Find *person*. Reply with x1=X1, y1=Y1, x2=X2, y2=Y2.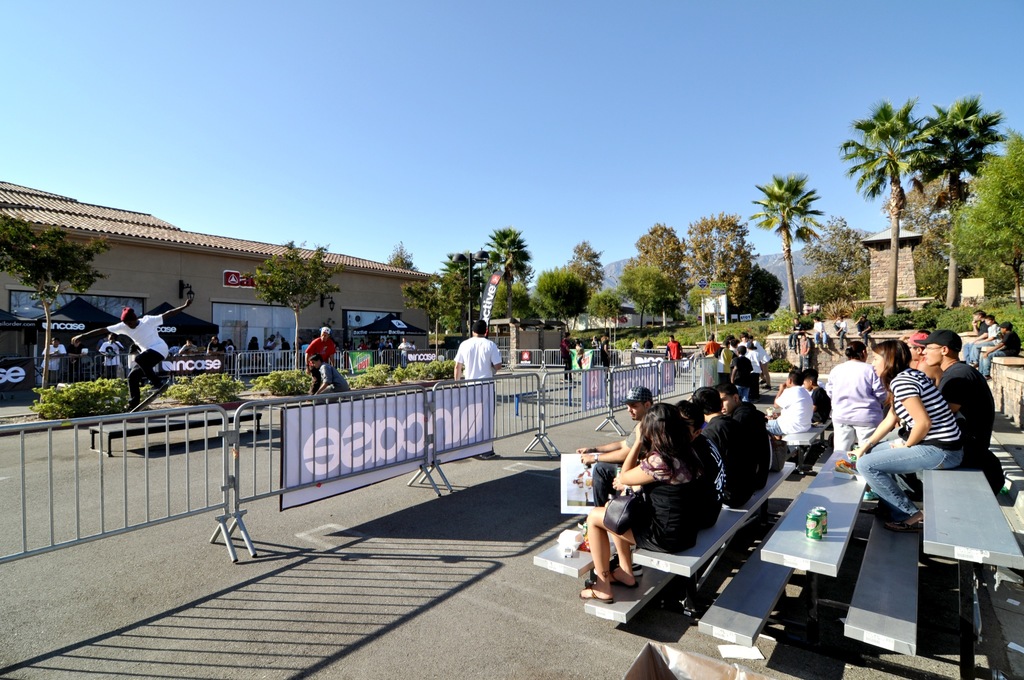
x1=247, y1=334, x2=266, y2=354.
